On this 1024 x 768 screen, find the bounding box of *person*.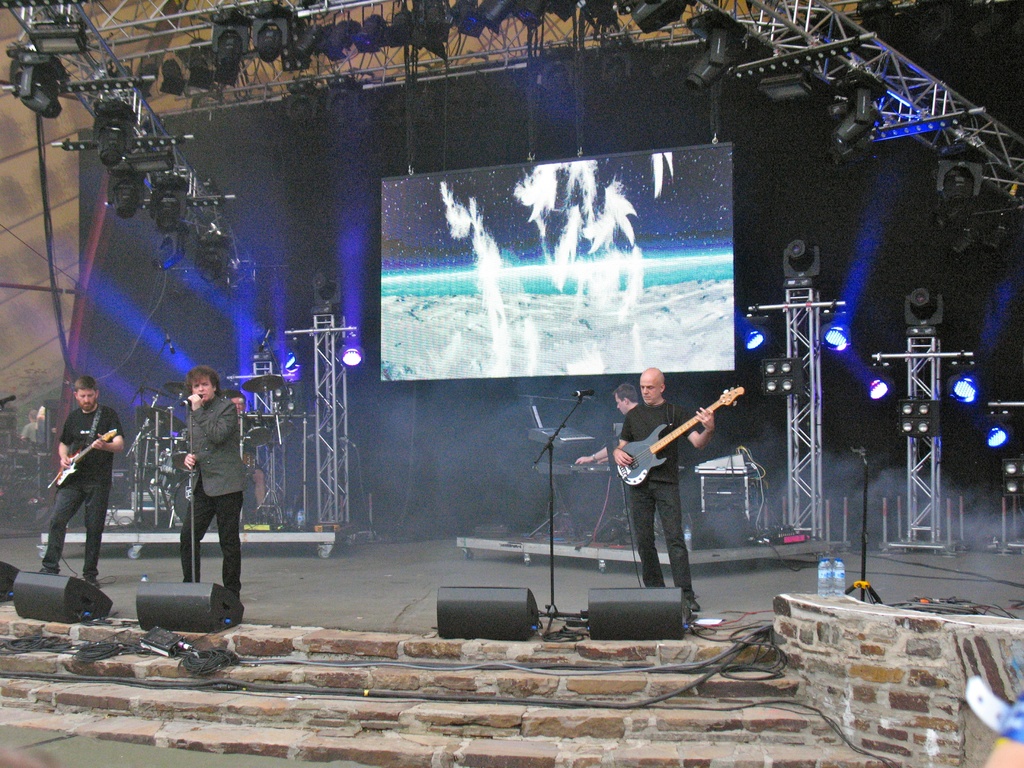
Bounding box: <region>605, 351, 718, 630</region>.
